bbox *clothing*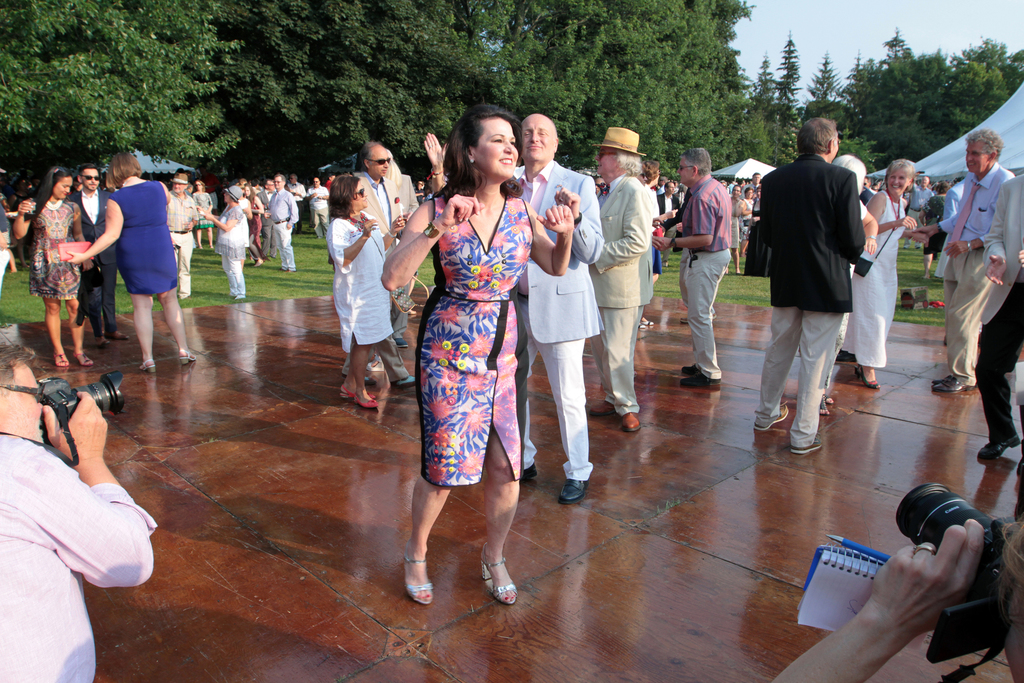
x1=164 y1=186 x2=189 y2=306
